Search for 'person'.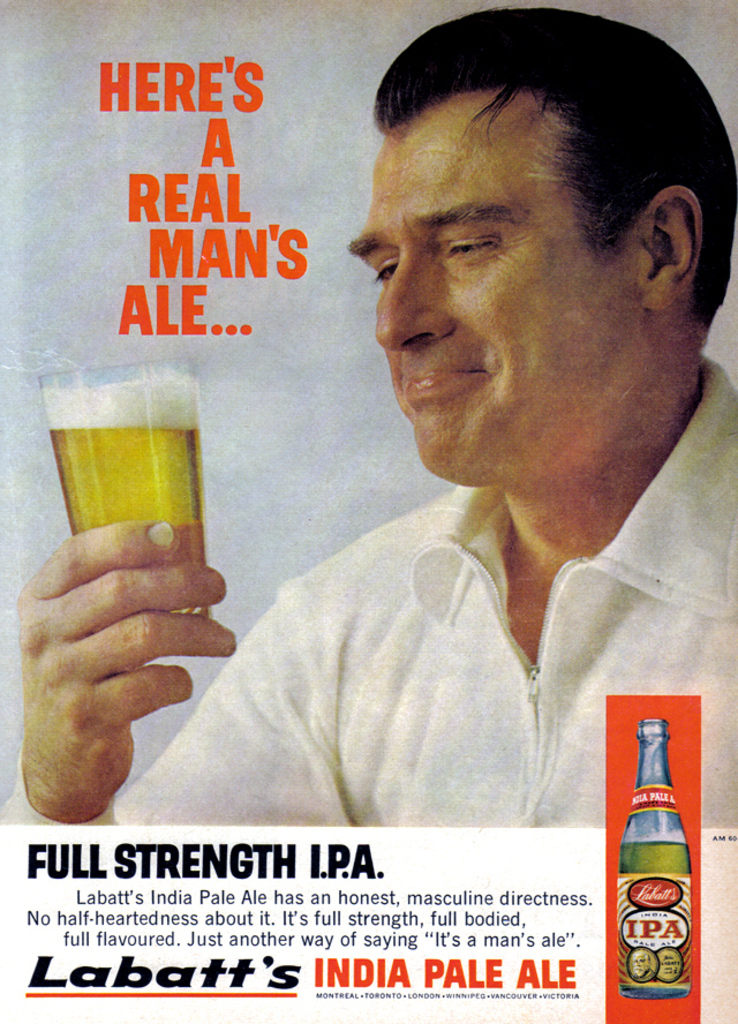
Found at (0,3,737,831).
